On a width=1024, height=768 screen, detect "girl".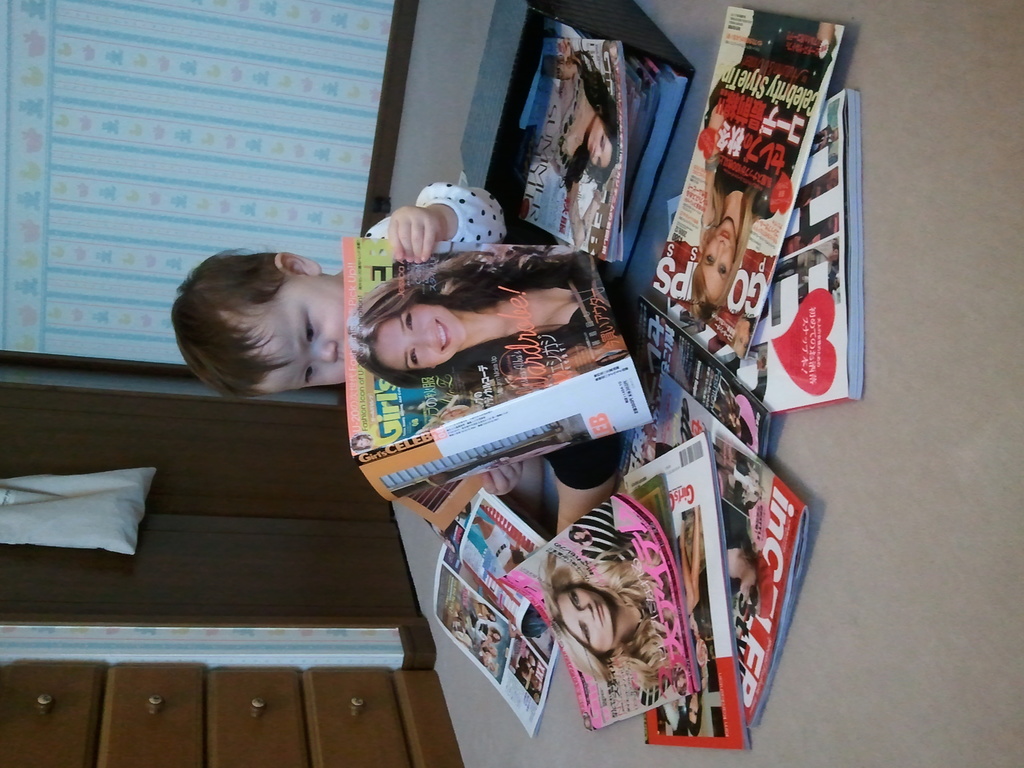
<bbox>697, 5, 837, 301</bbox>.
